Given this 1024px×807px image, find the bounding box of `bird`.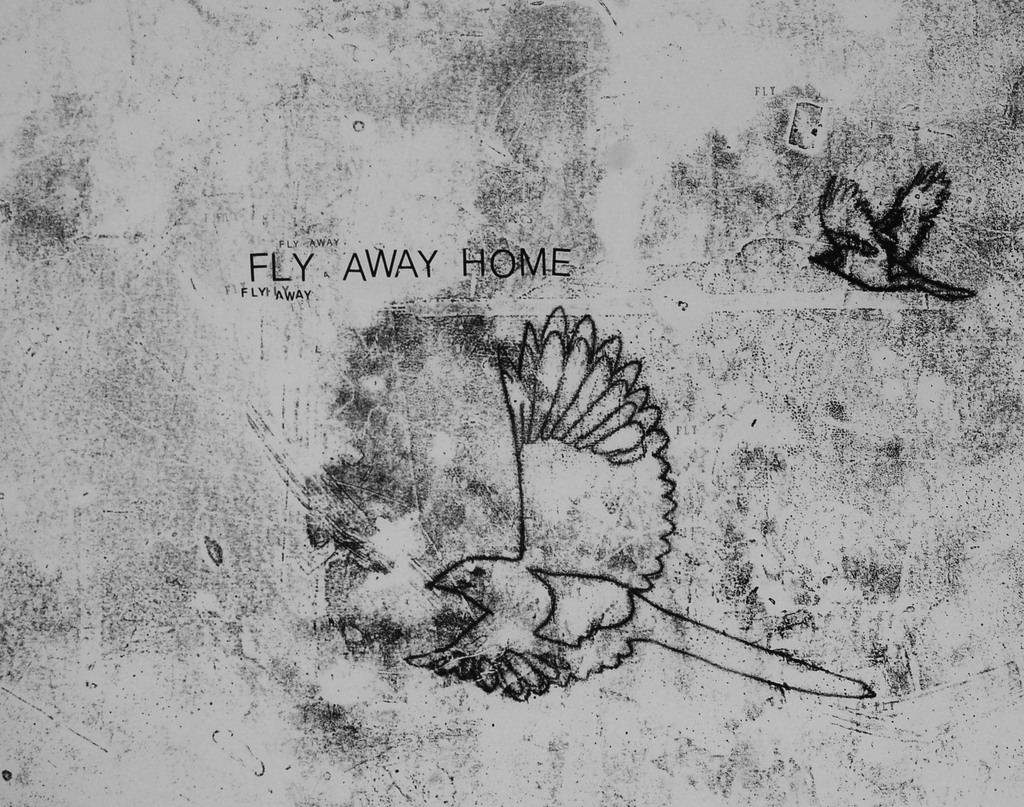
bbox=(829, 152, 978, 300).
